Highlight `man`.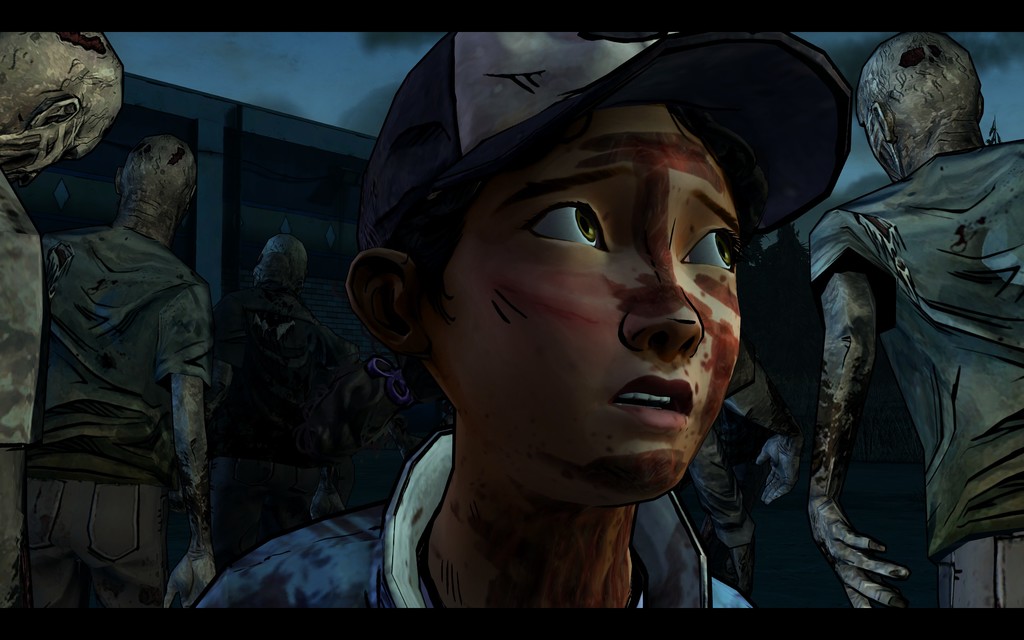
Highlighted region: box(16, 104, 230, 615).
